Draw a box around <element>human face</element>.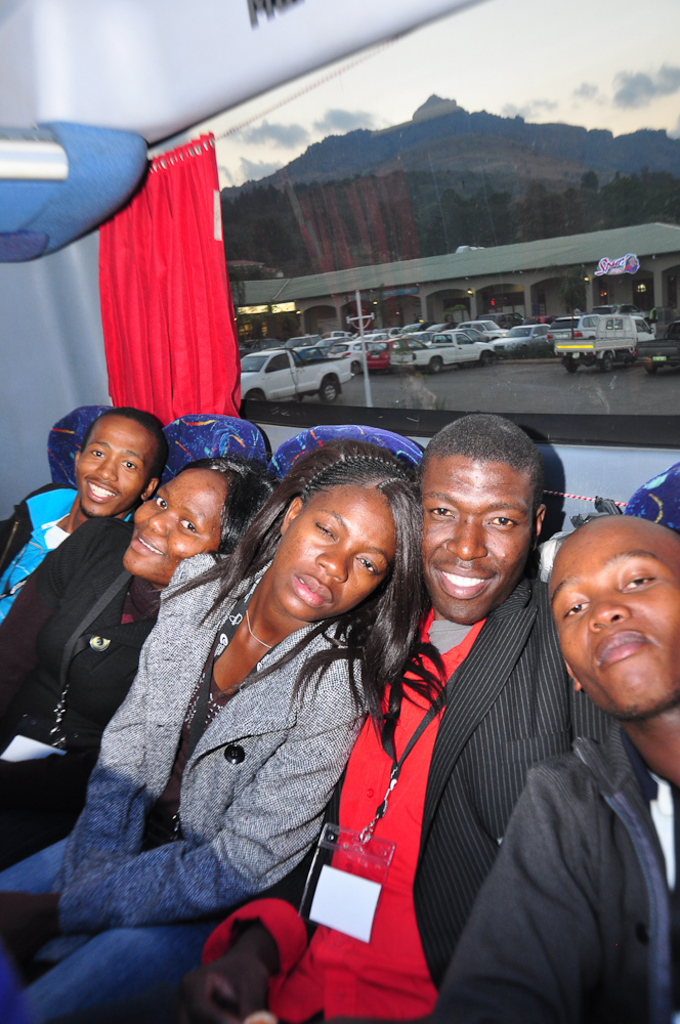
bbox(270, 490, 398, 622).
